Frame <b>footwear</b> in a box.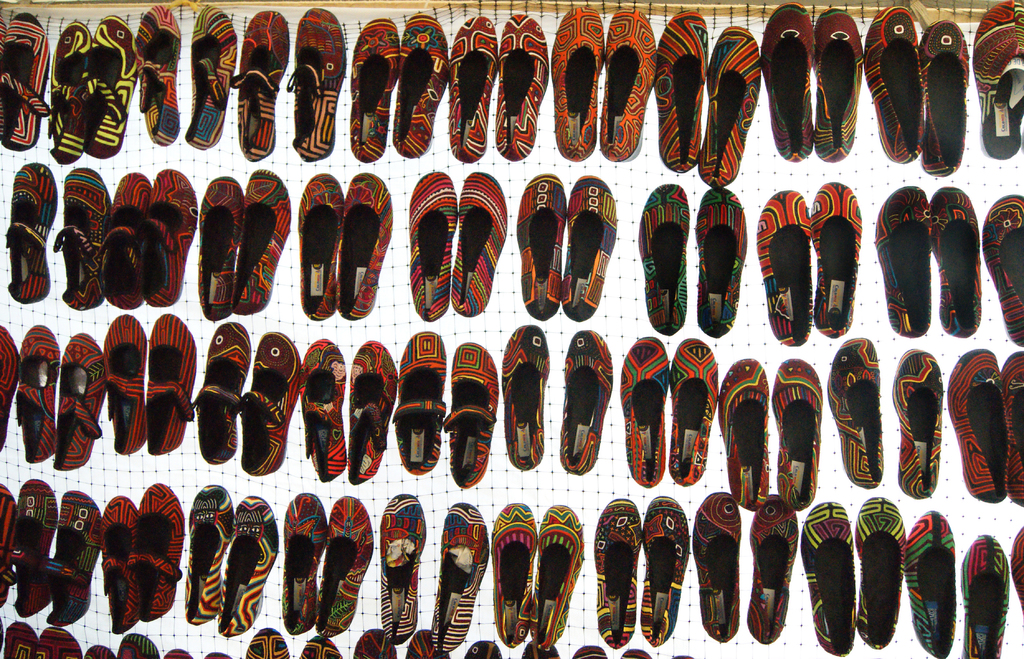
l=922, t=19, r=971, b=178.
